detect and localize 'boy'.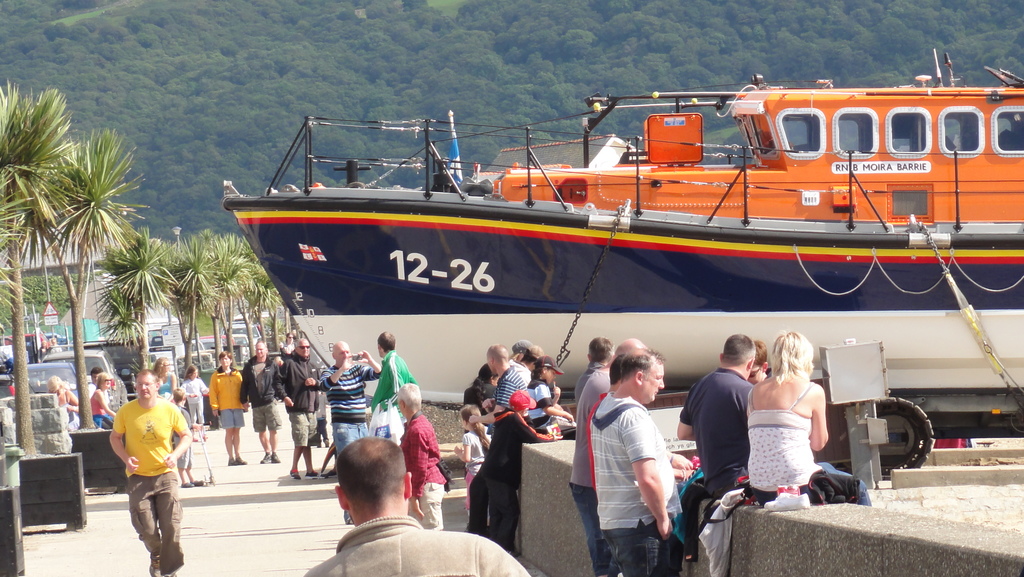
Localized at l=468, t=391, r=564, b=559.
